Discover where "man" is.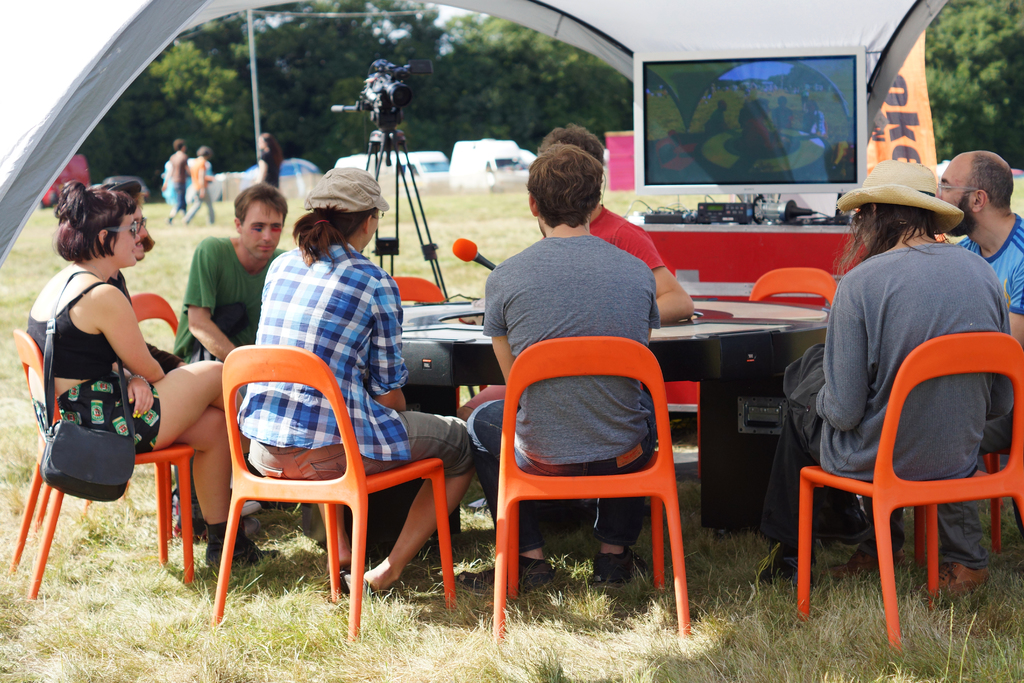
Discovered at BBox(527, 117, 697, 340).
